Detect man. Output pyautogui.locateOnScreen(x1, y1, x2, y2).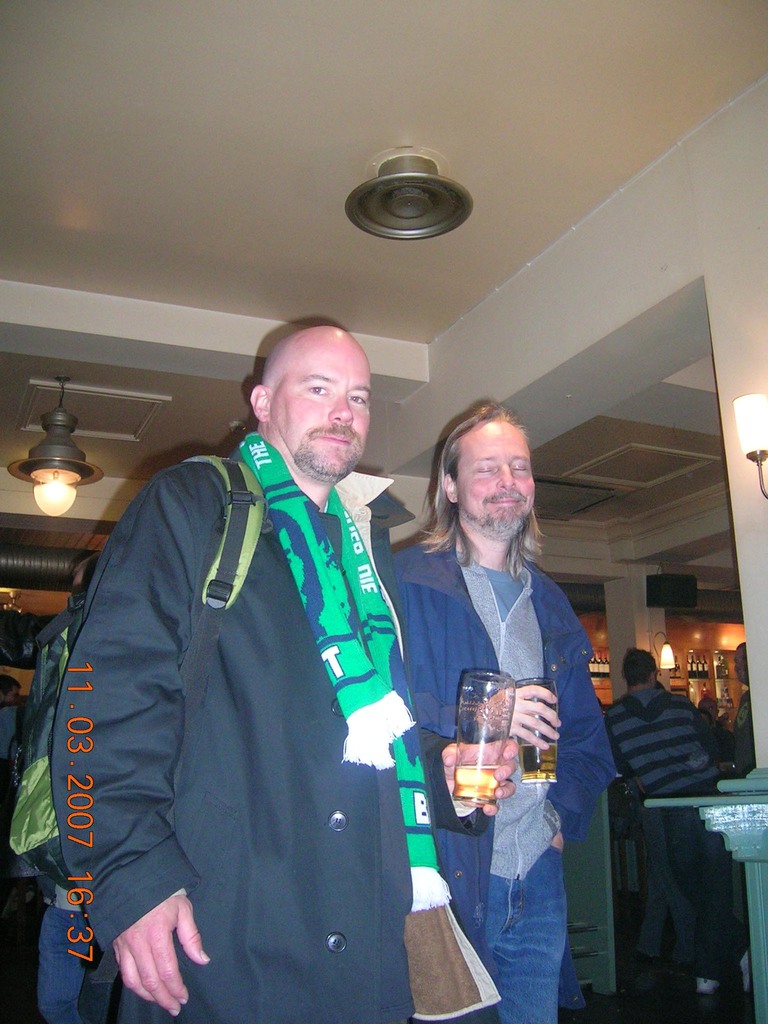
pyautogui.locateOnScreen(610, 647, 727, 970).
